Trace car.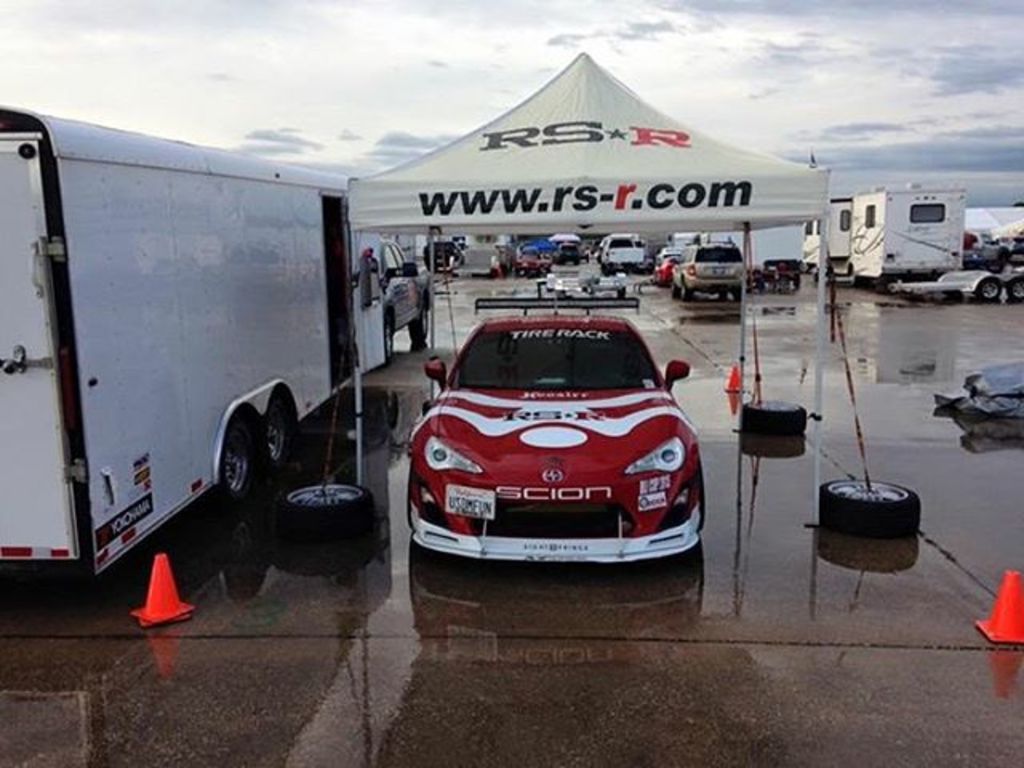
Traced to 555, 240, 581, 267.
